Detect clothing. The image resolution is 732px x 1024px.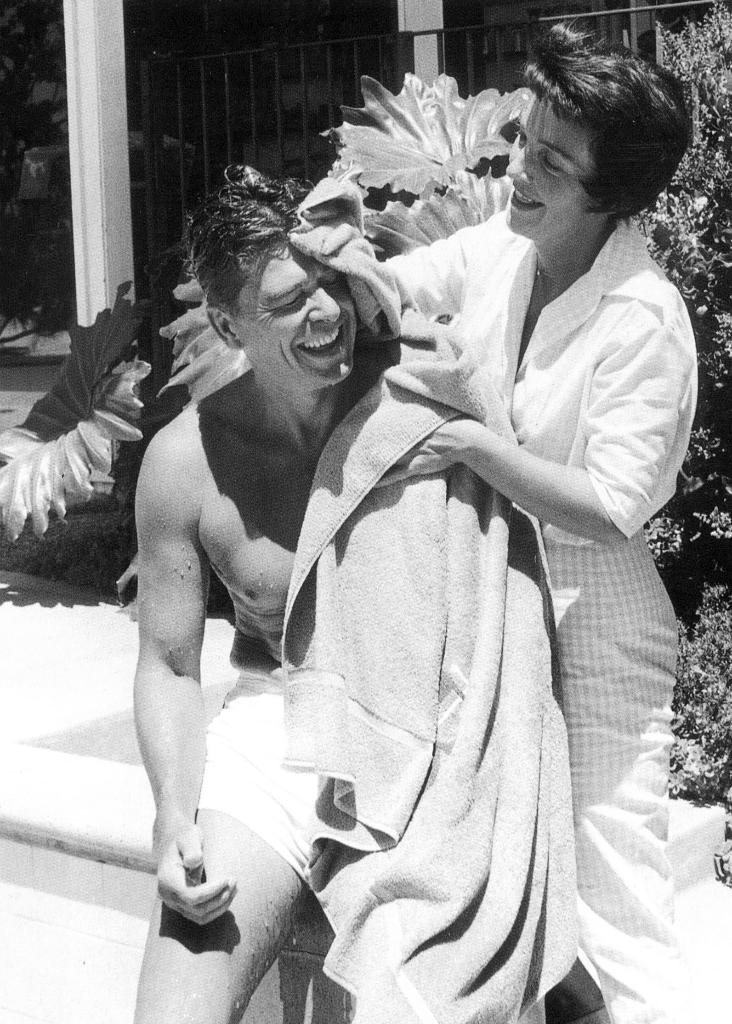
[left=201, top=673, right=332, bottom=897].
